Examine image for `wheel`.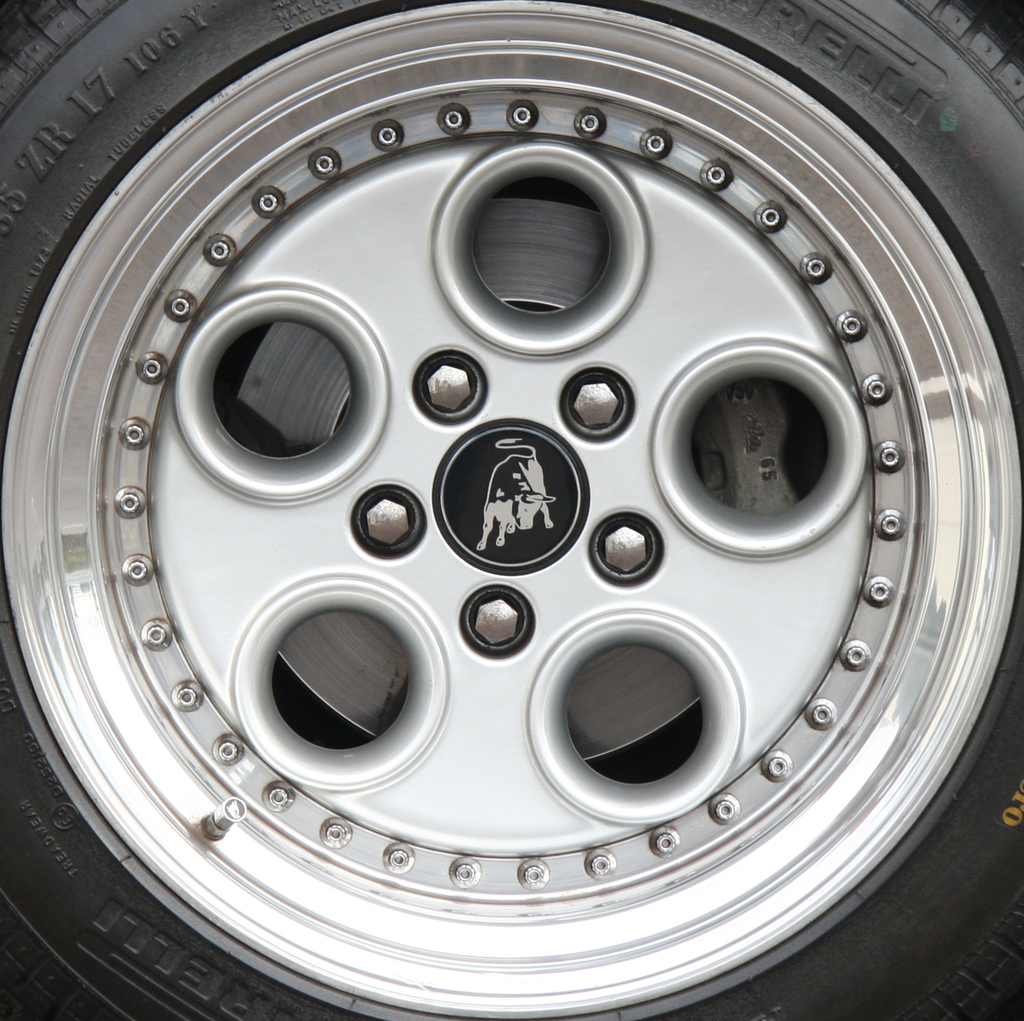
Examination result: [0,0,1023,1020].
